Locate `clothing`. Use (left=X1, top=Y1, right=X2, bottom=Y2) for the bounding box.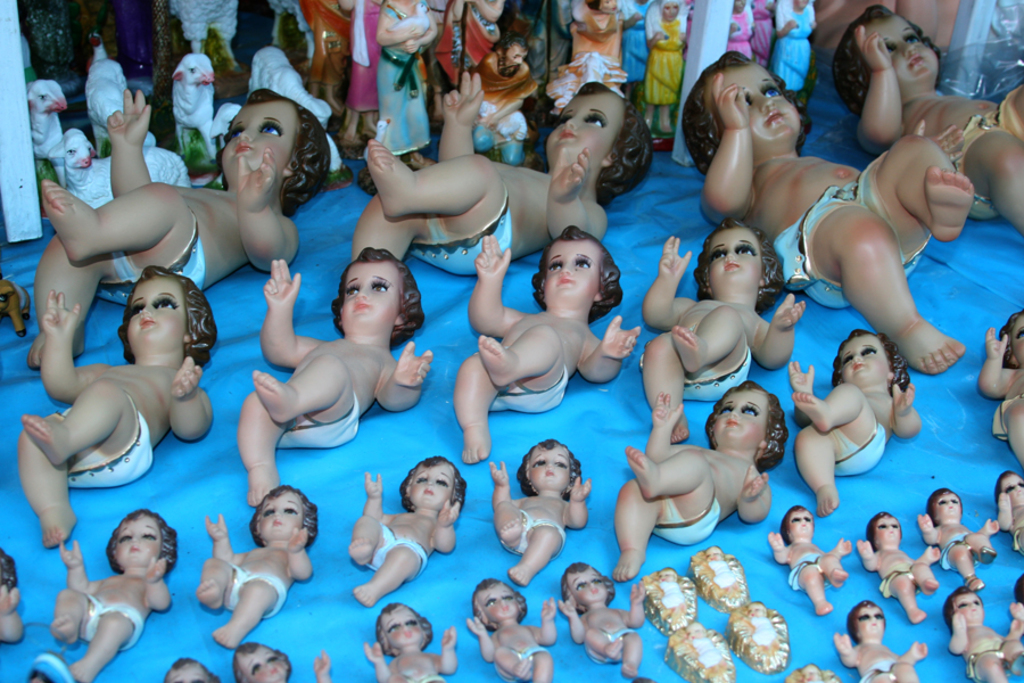
(left=278, top=392, right=358, bottom=451).
